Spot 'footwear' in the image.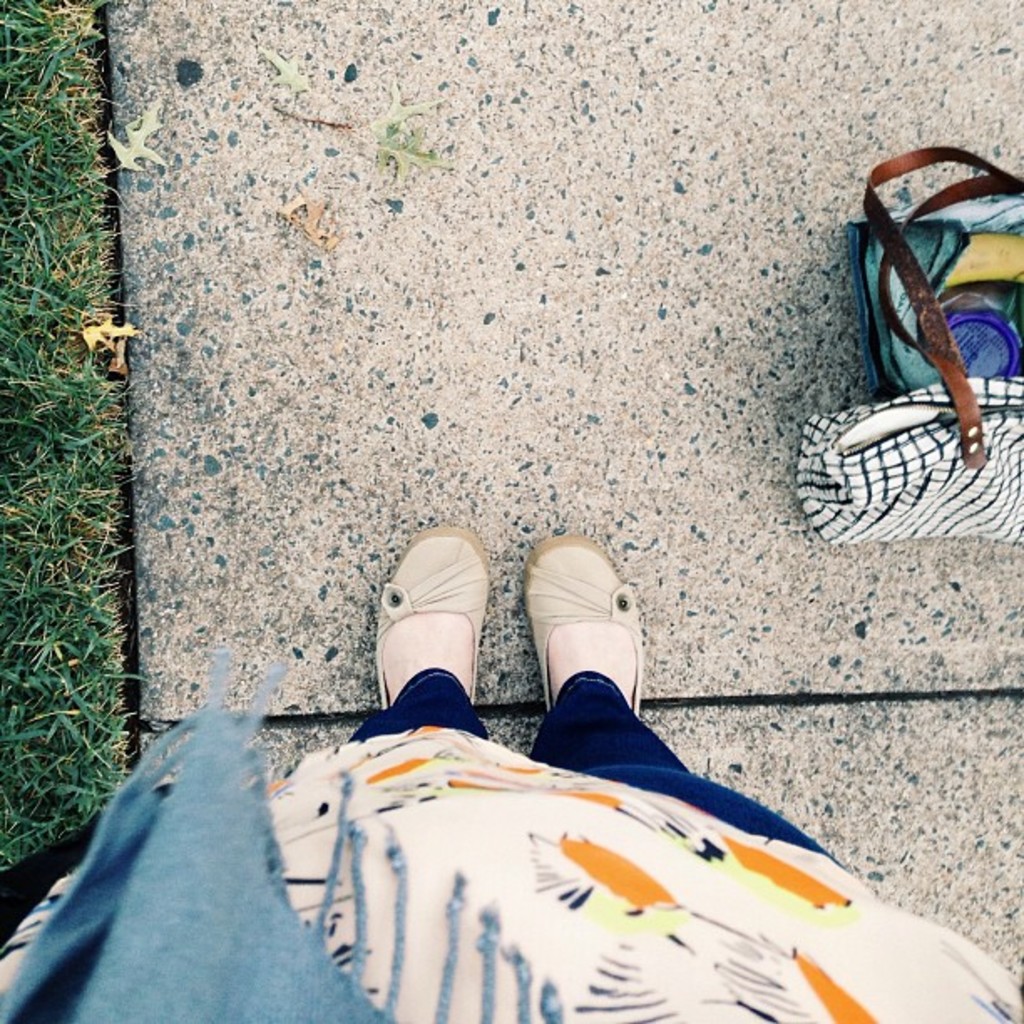
'footwear' found at Rect(522, 534, 643, 714).
